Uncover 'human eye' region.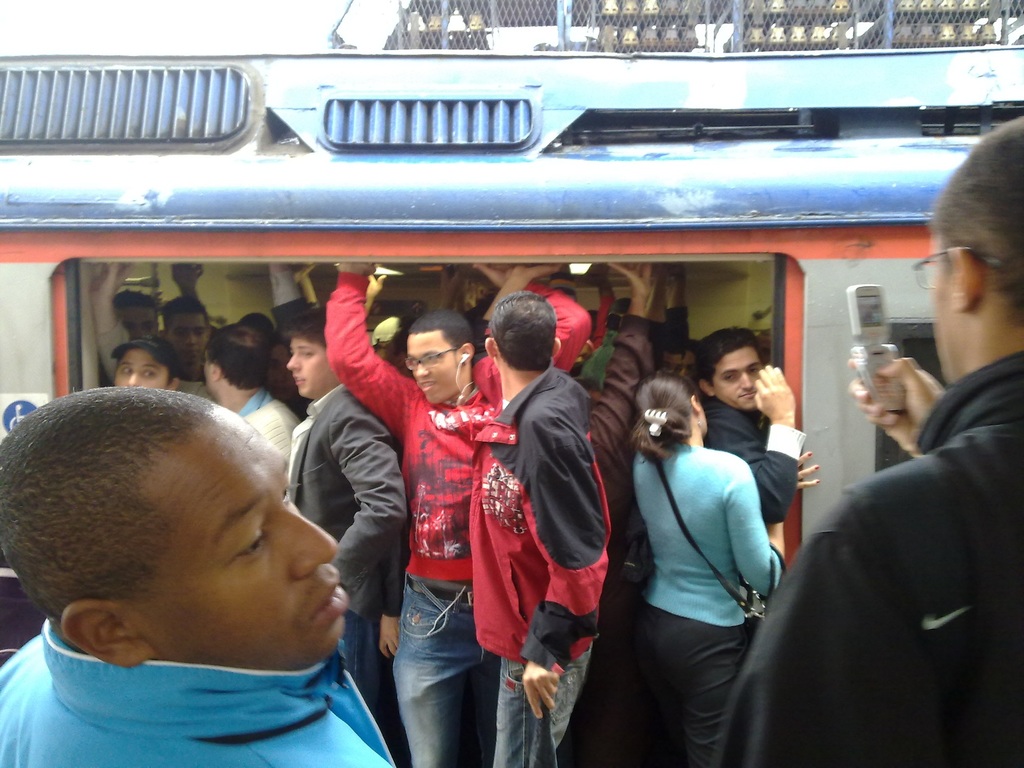
Uncovered: (141, 368, 160, 378).
